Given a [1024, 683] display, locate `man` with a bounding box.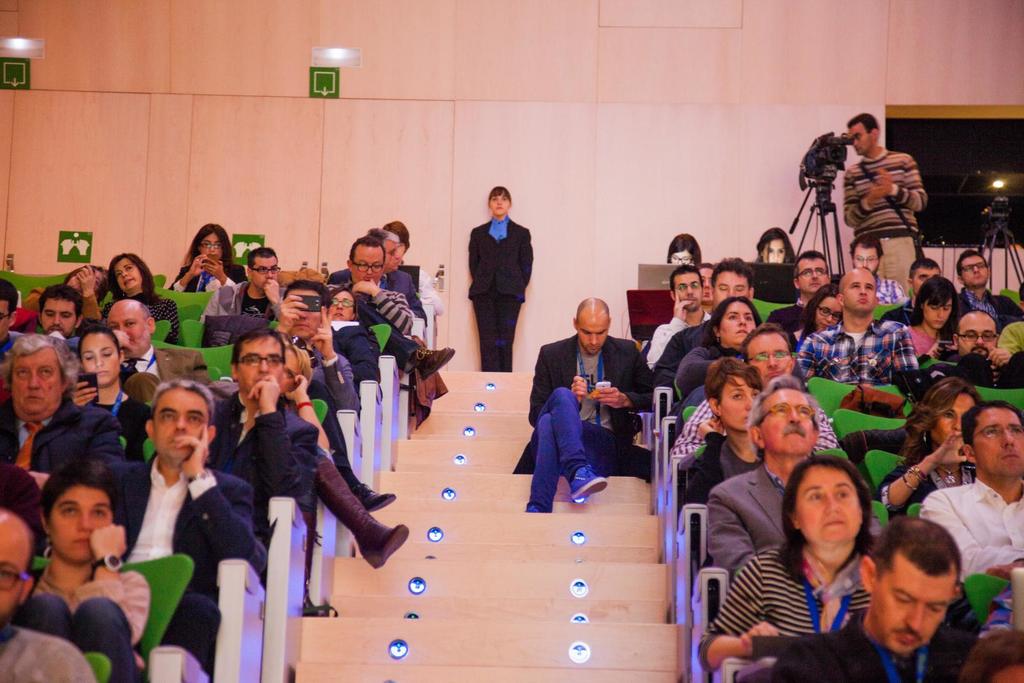
Located: select_region(655, 257, 757, 376).
